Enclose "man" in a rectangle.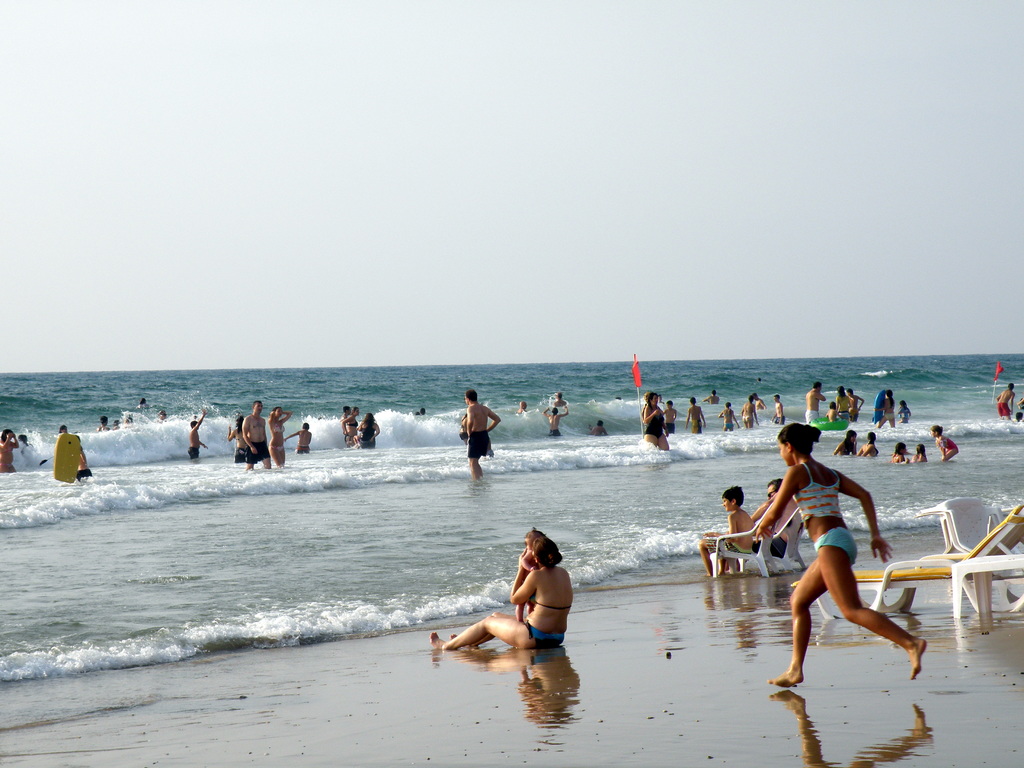
bbox=(755, 479, 813, 554).
